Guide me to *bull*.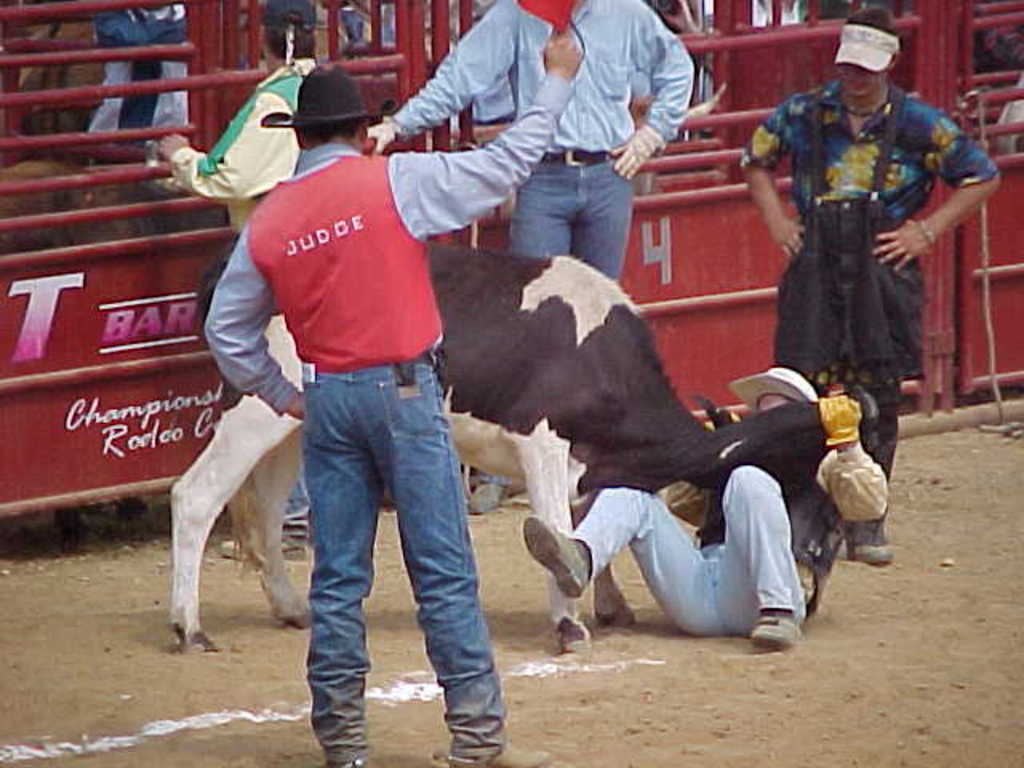
Guidance: <box>171,234,853,650</box>.
